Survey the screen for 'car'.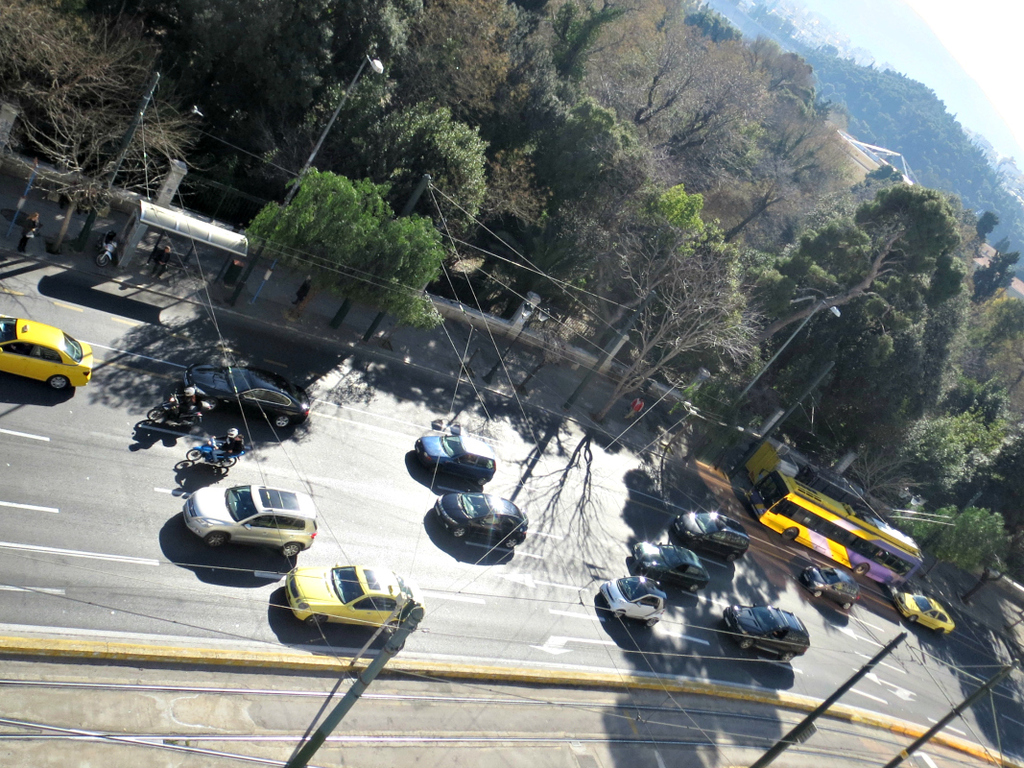
Survey found: [436,491,531,542].
